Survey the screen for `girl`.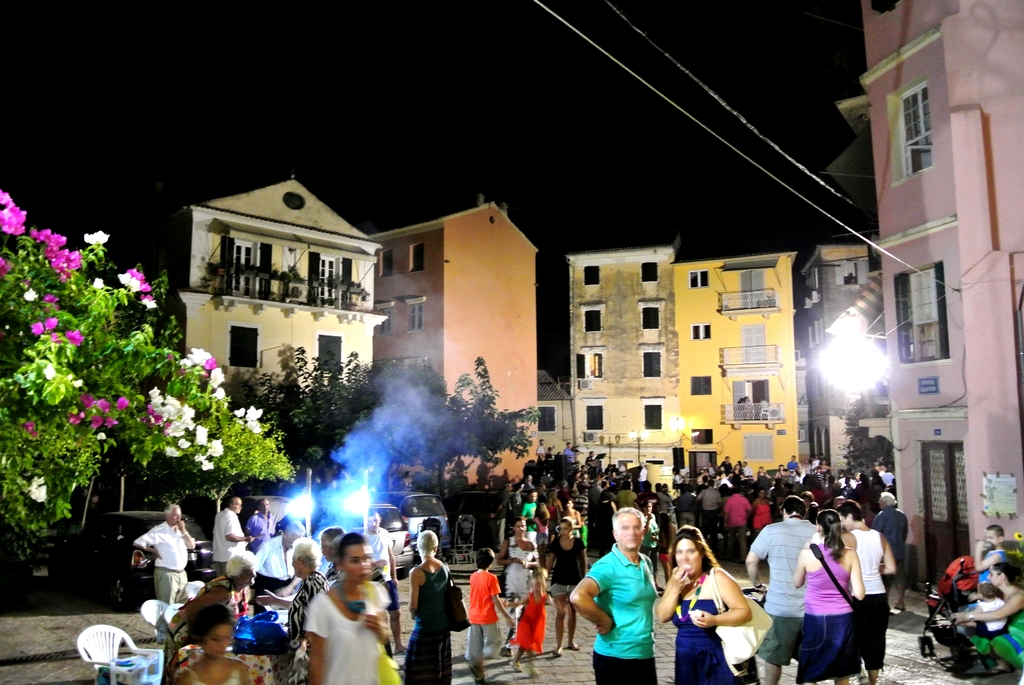
Survey found: l=561, t=498, r=581, b=536.
